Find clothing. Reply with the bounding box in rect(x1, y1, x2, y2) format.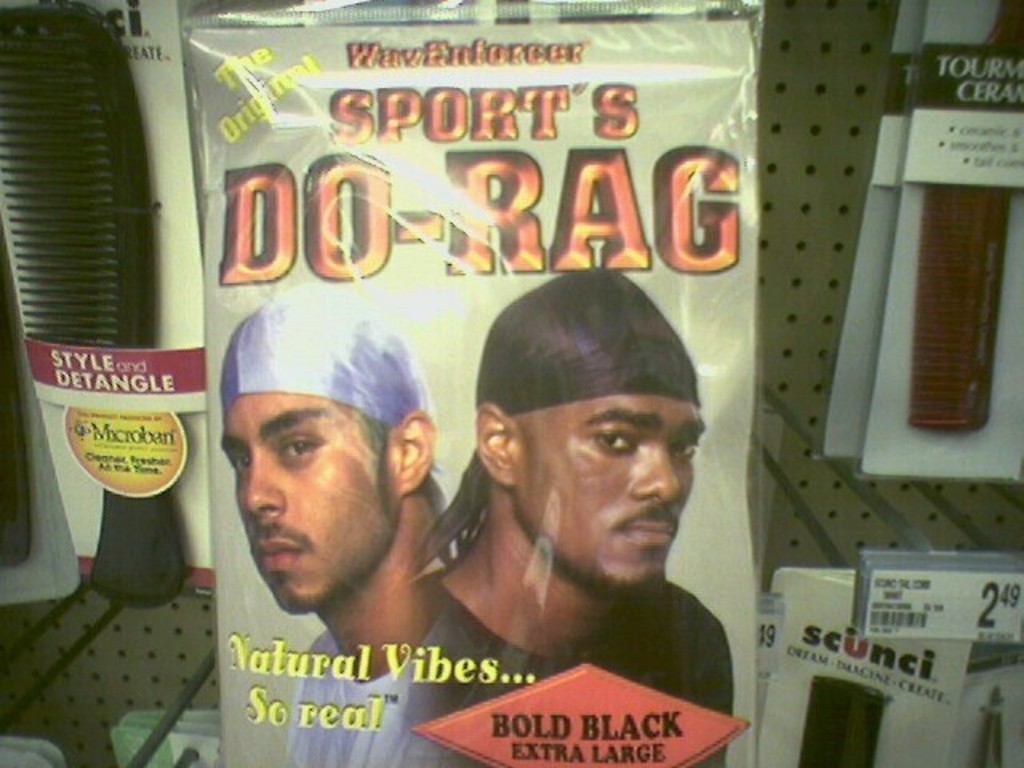
rect(381, 566, 731, 765).
